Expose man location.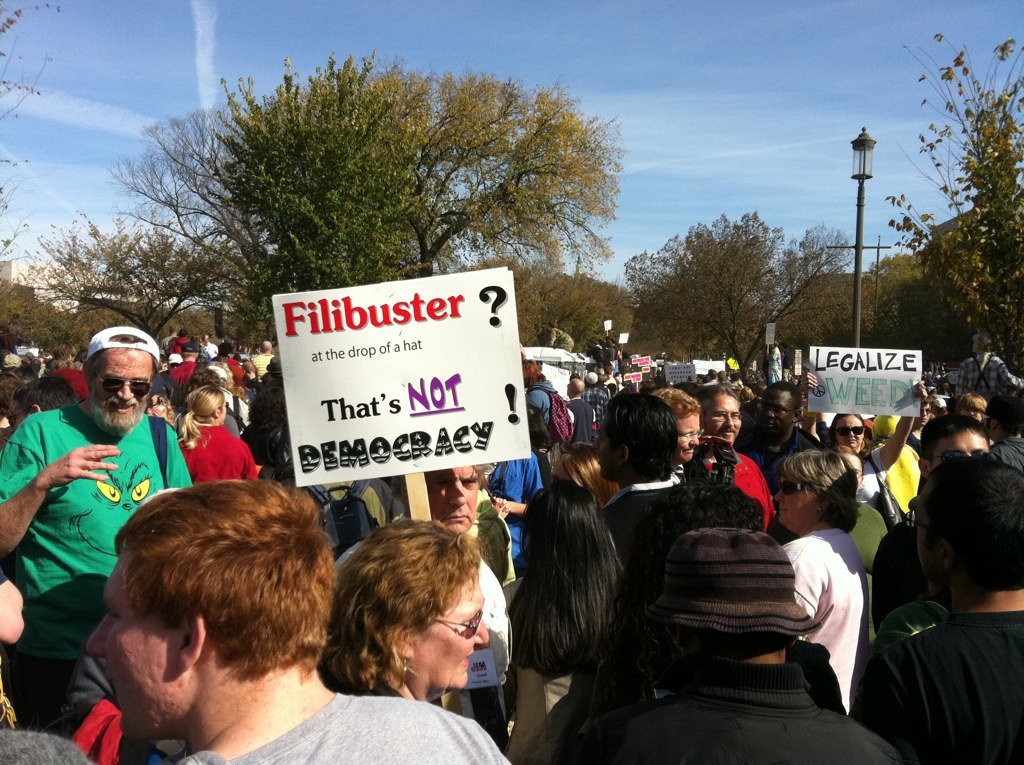
Exposed at <bbox>0, 323, 188, 597</bbox>.
